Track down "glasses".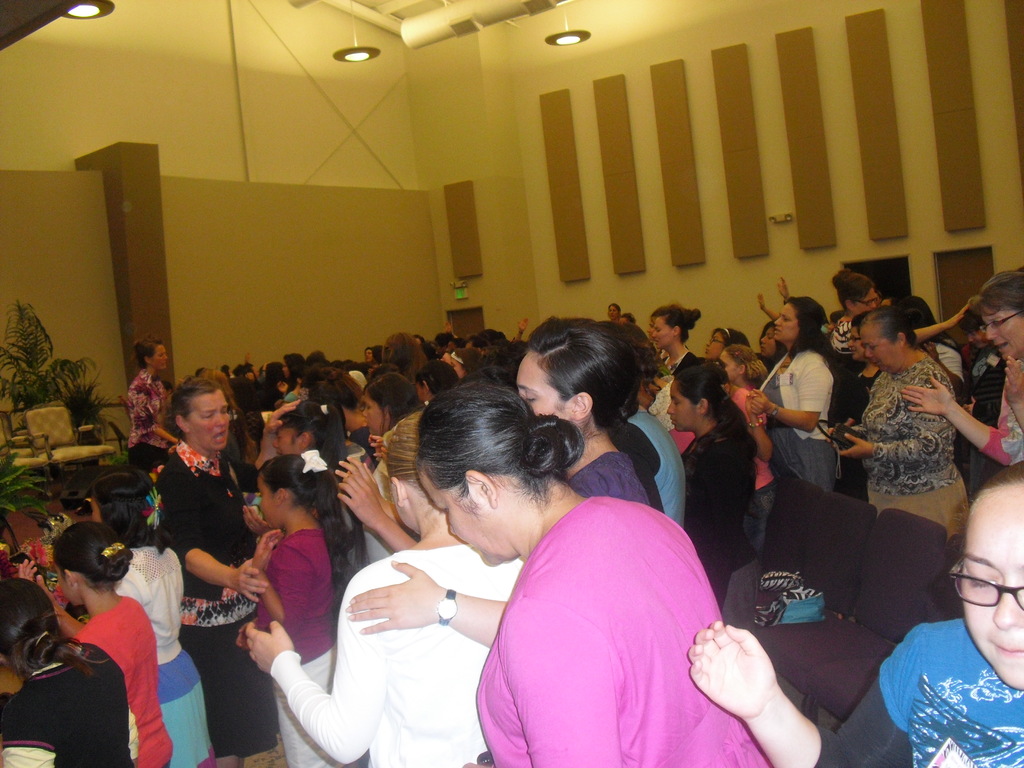
Tracked to locate(706, 339, 722, 346).
